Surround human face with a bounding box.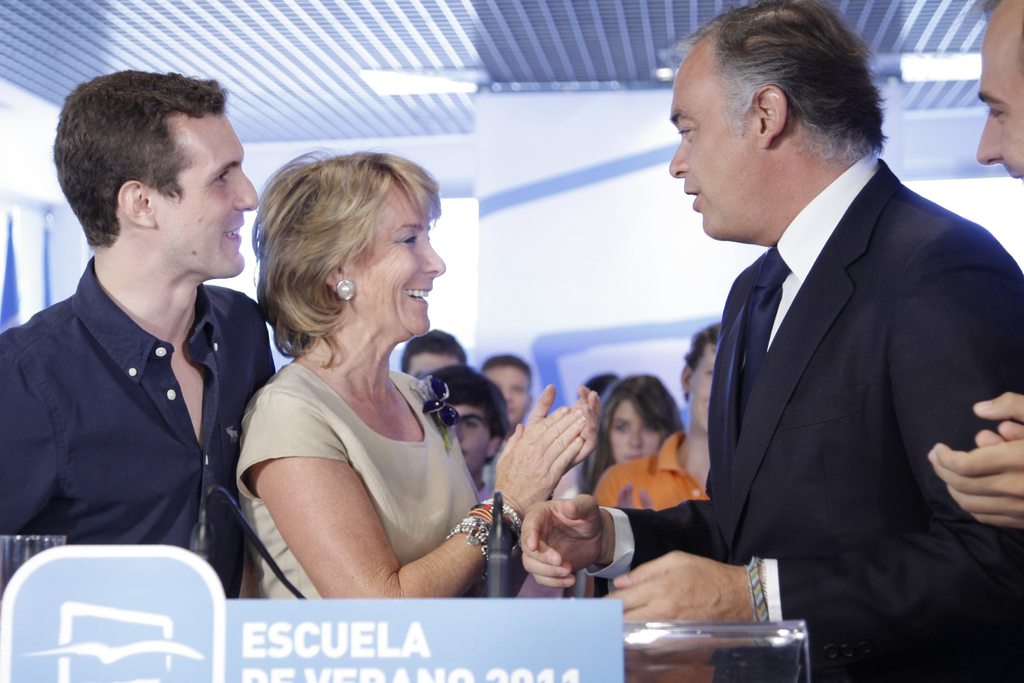
<region>485, 366, 527, 426</region>.
